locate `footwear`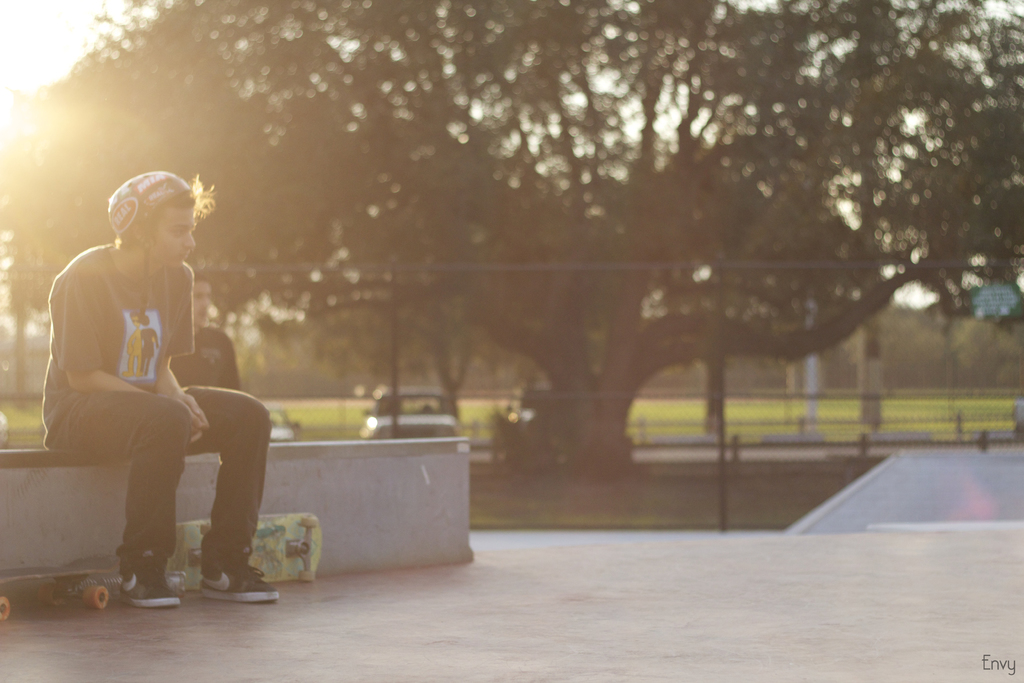
<box>204,554,273,608</box>
